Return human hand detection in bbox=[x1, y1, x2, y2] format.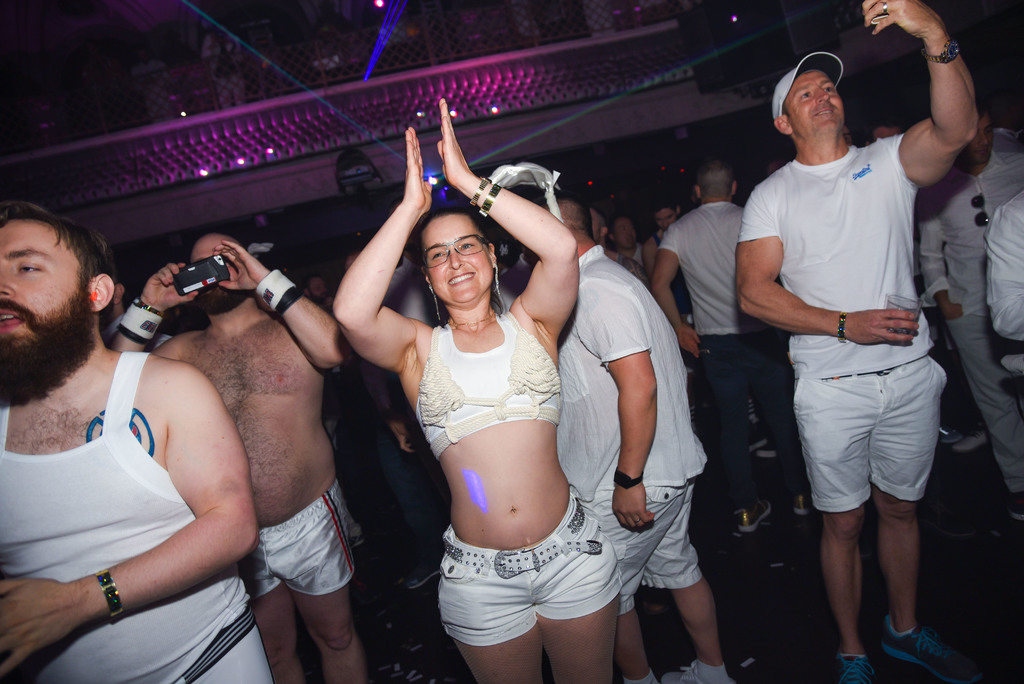
bbox=[847, 309, 920, 345].
